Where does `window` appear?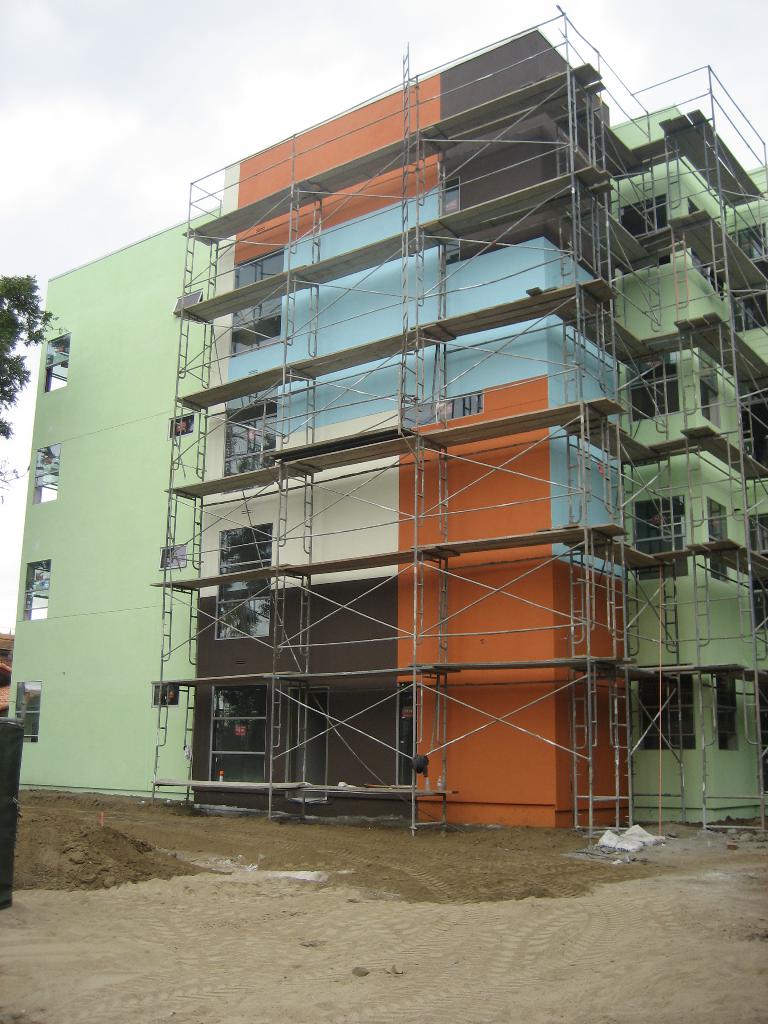
Appears at (728, 223, 767, 260).
